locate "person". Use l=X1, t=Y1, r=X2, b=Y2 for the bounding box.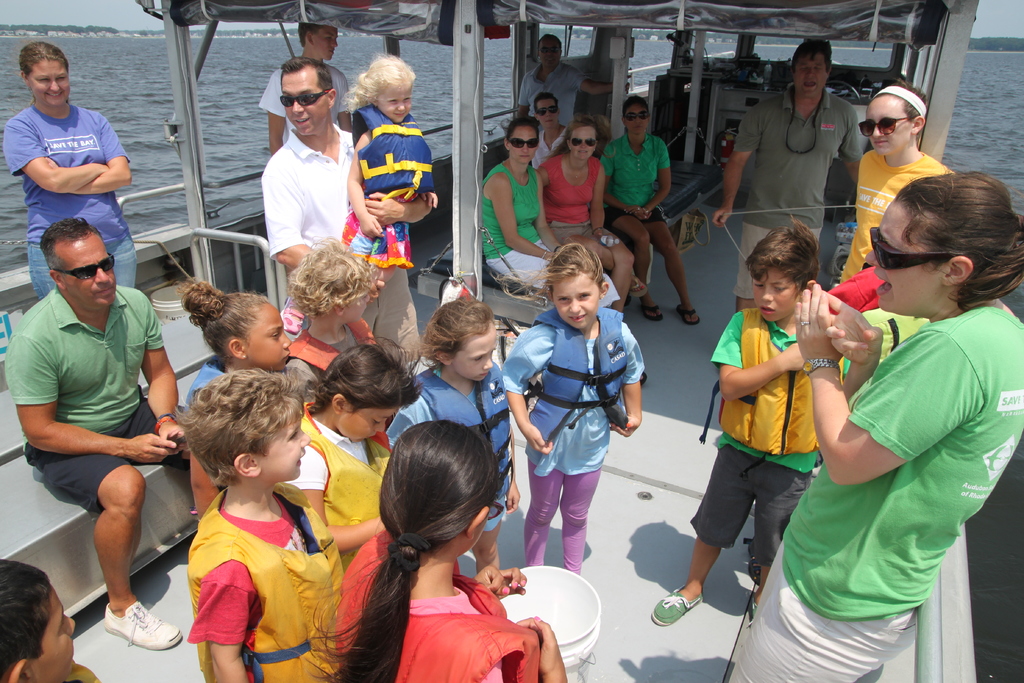
l=348, t=47, r=434, b=289.
